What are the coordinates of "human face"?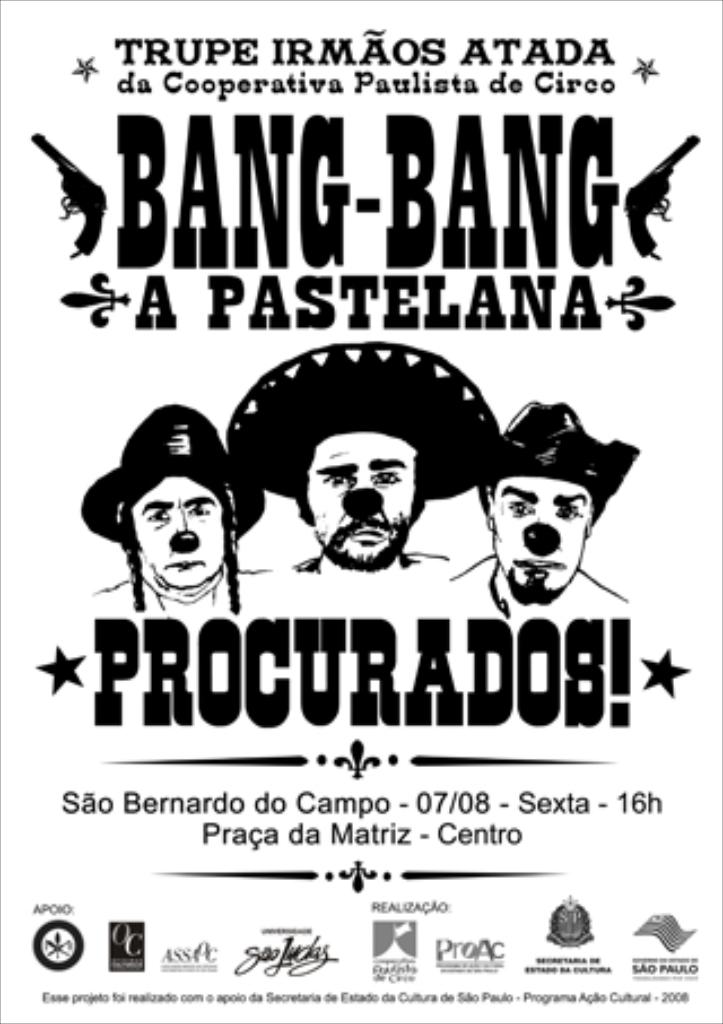
{"x1": 493, "y1": 468, "x2": 585, "y2": 595}.
